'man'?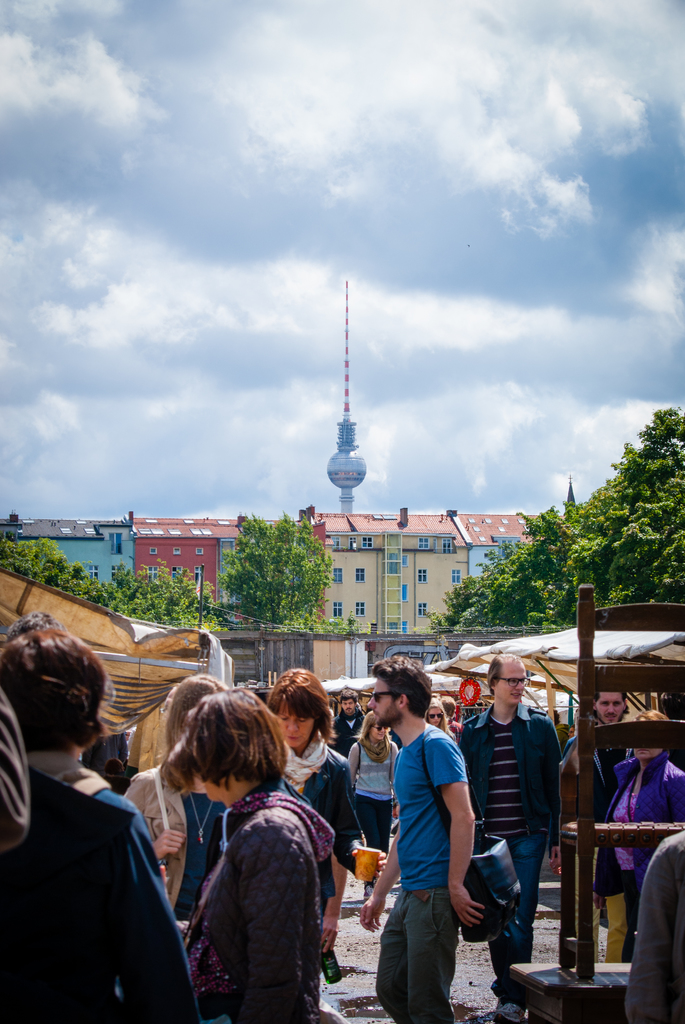
bbox(84, 731, 129, 783)
